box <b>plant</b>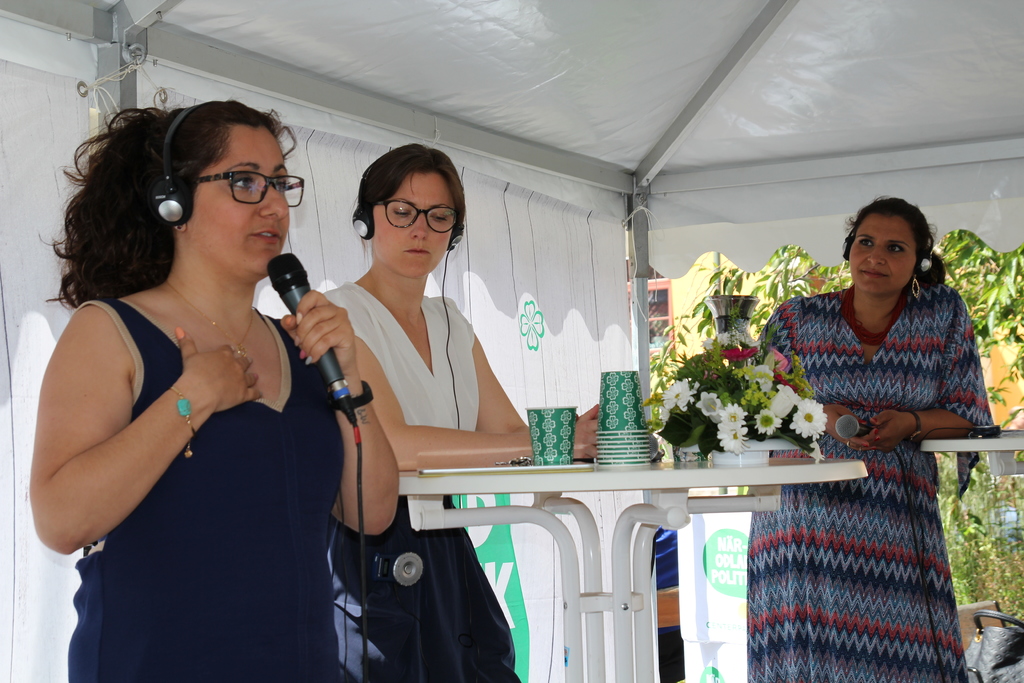
select_region(934, 452, 1023, 627)
